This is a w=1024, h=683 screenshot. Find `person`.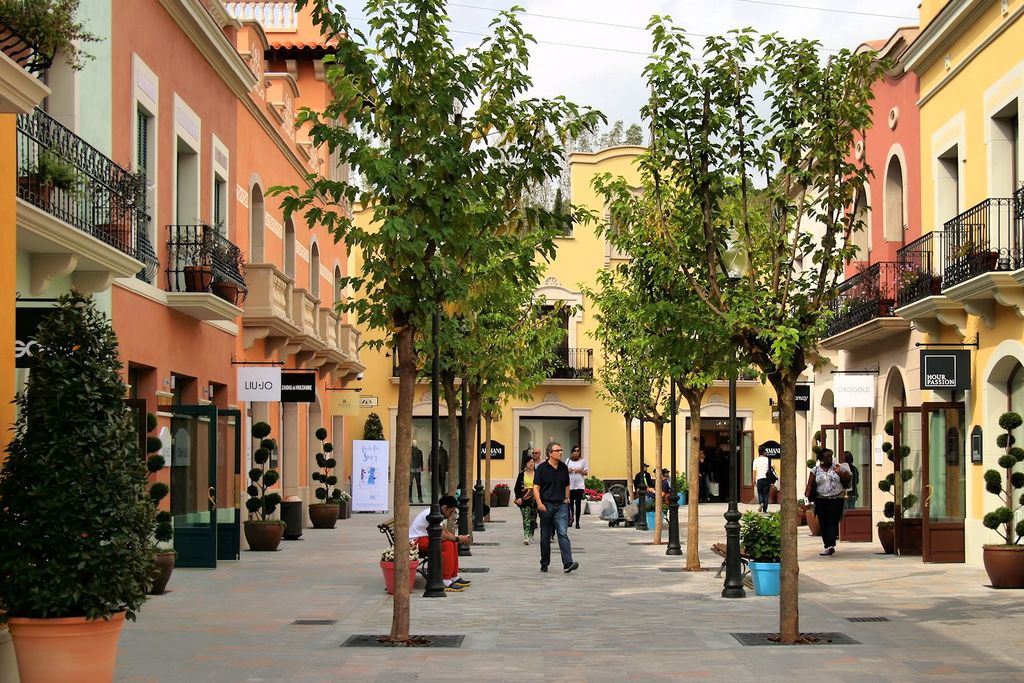
Bounding box: bbox=[749, 447, 776, 512].
